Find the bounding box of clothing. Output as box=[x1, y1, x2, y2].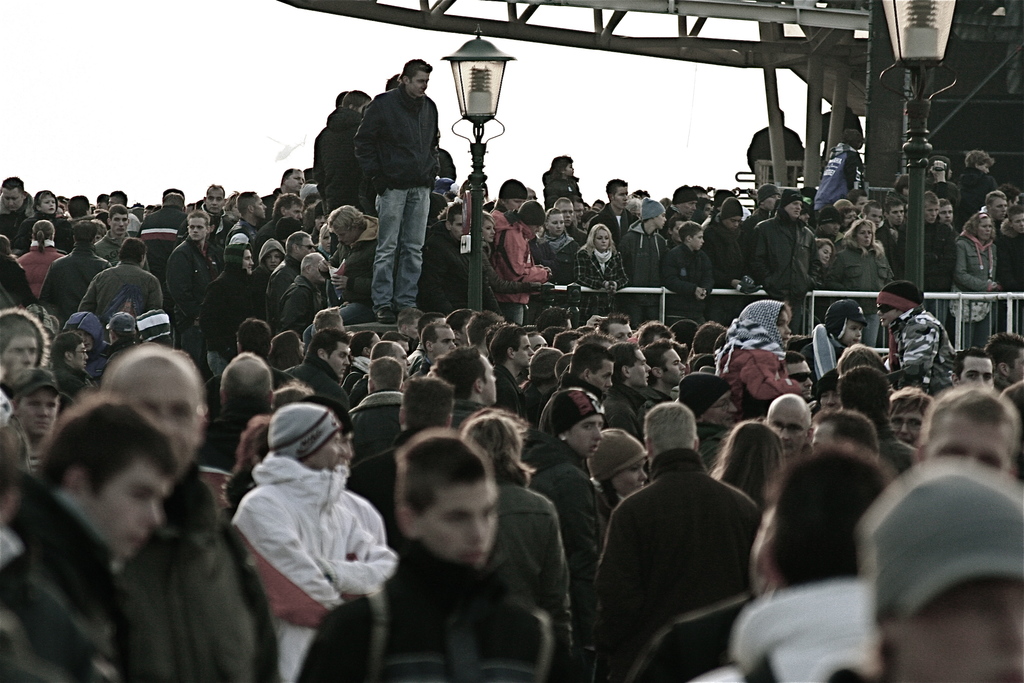
box=[312, 109, 366, 210].
